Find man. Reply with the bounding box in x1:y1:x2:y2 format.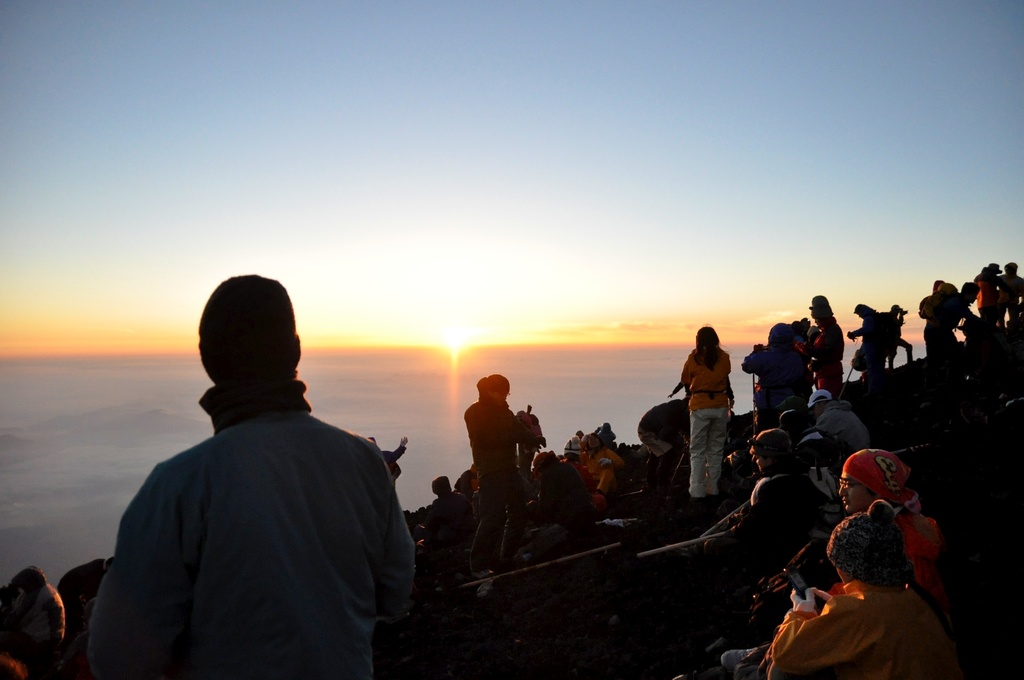
22:565:69:679.
